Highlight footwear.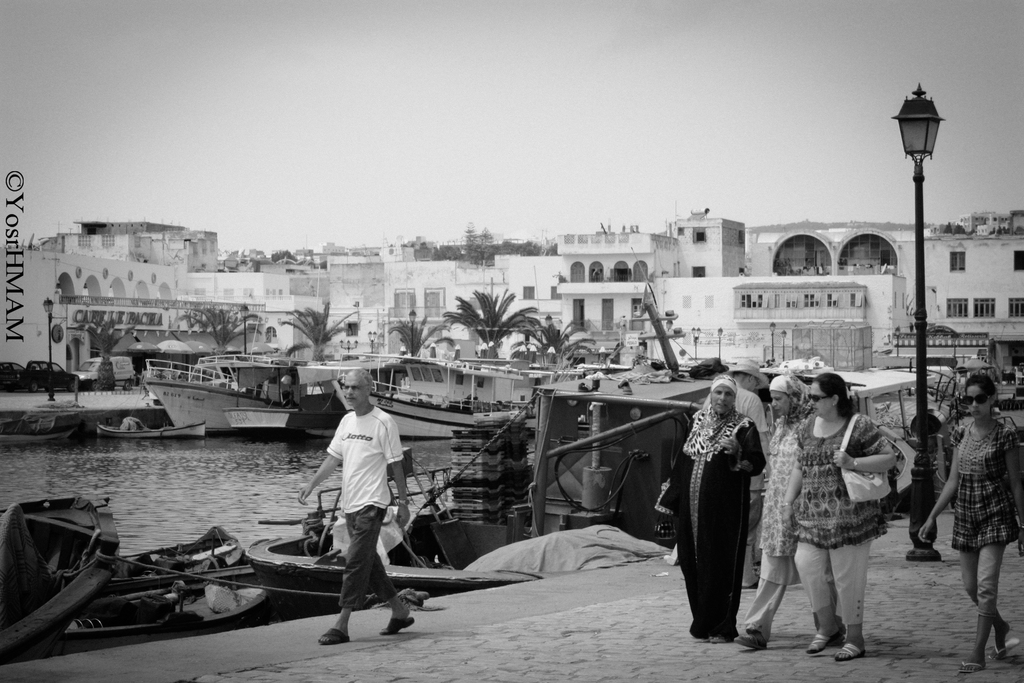
Highlighted region: bbox=[800, 607, 833, 649].
